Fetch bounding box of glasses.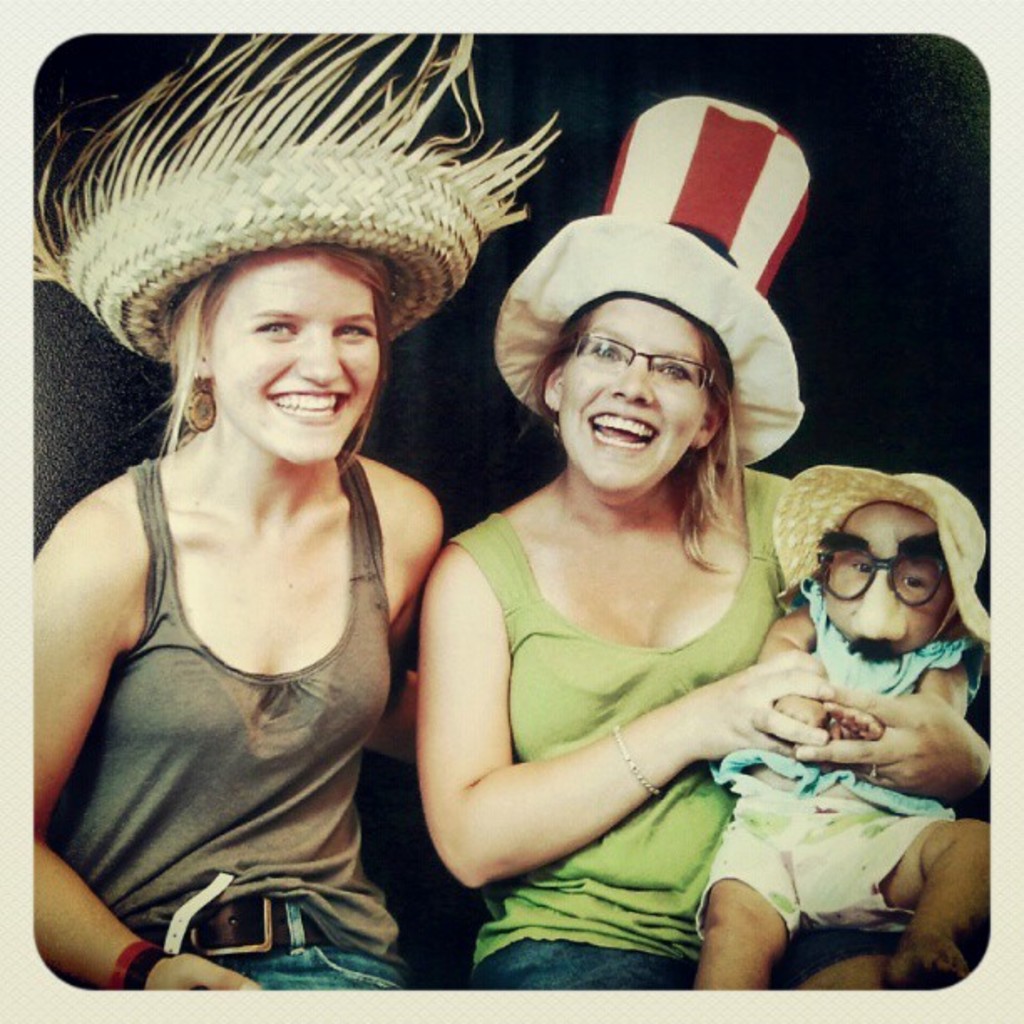
Bbox: pyautogui.locateOnScreen(571, 326, 716, 395).
